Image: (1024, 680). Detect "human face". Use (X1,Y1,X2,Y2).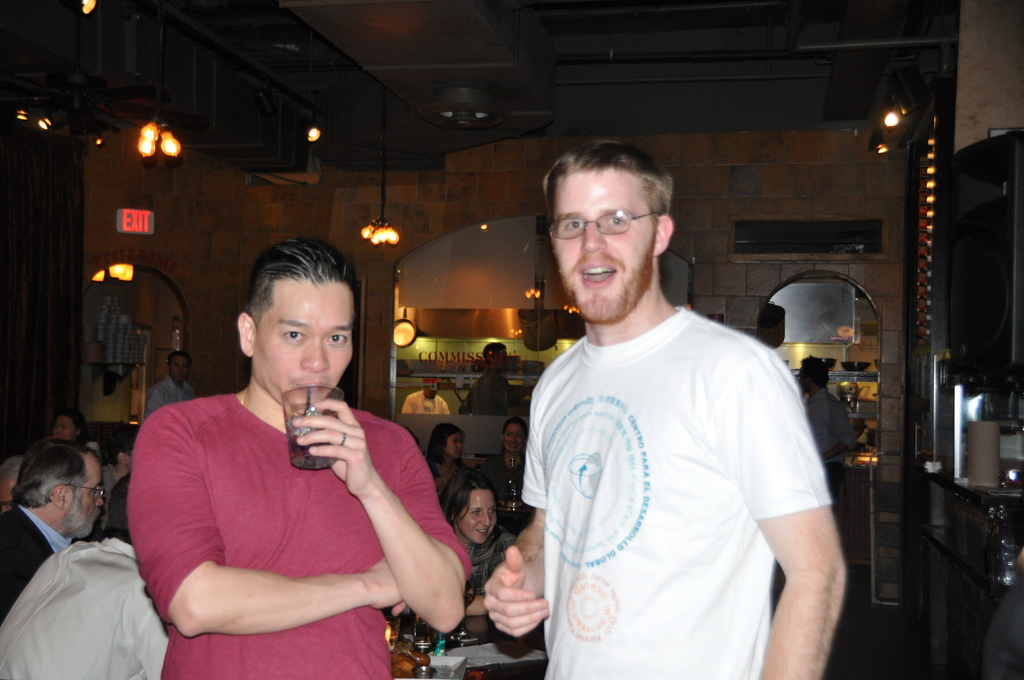
(450,432,461,462).
